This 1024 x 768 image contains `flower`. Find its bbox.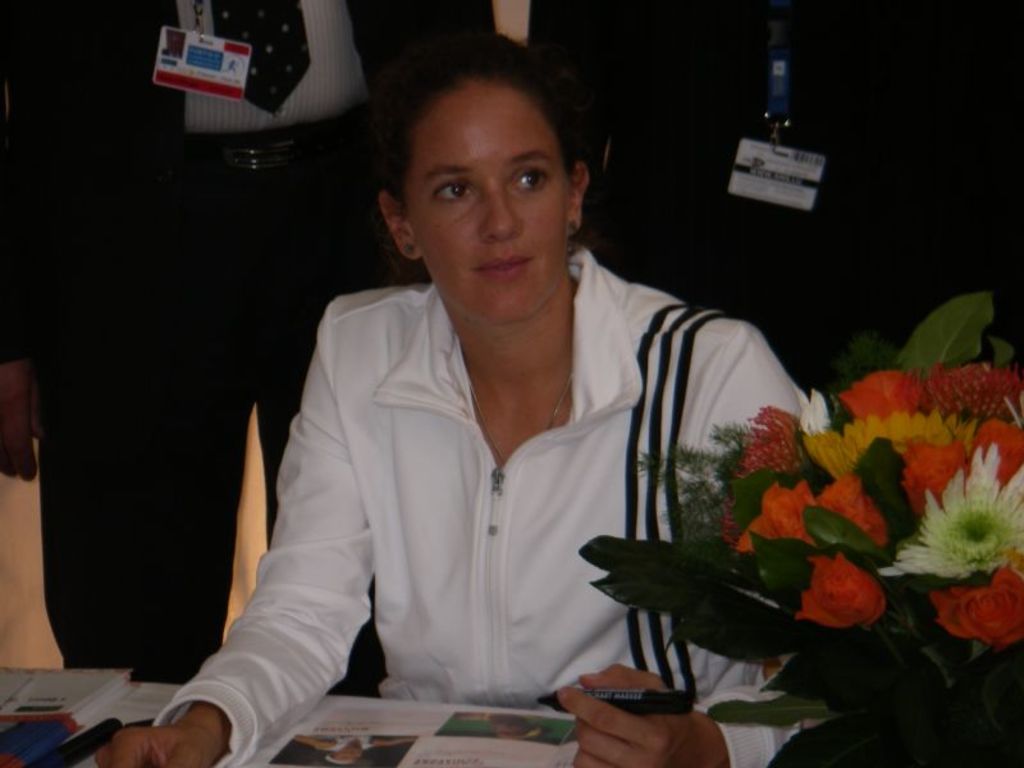
l=818, t=471, r=888, b=548.
